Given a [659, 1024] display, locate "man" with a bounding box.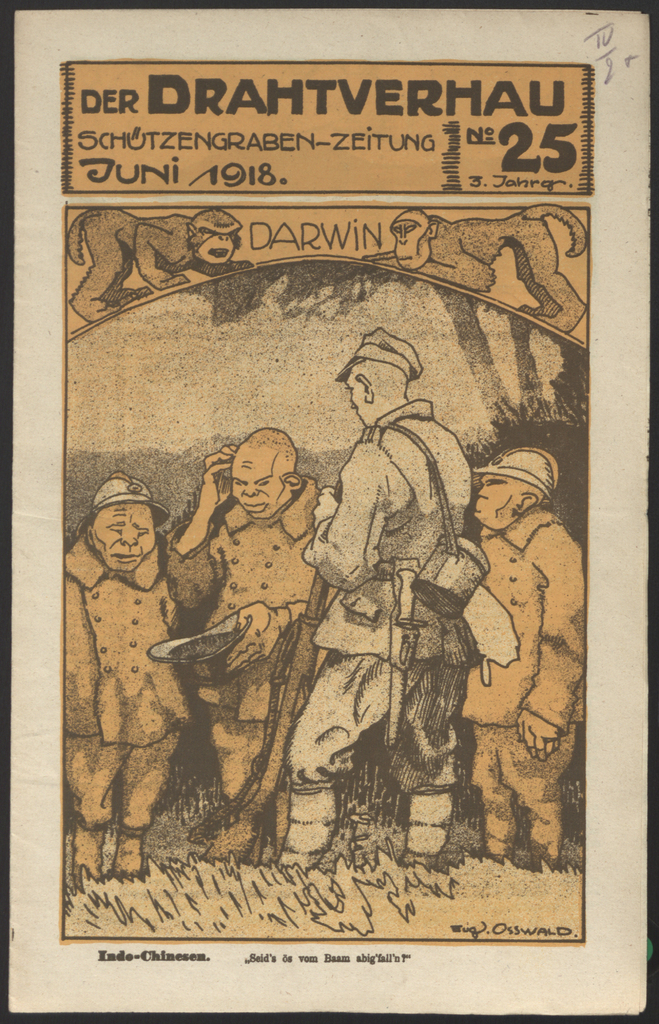
Located: rect(462, 445, 586, 874).
